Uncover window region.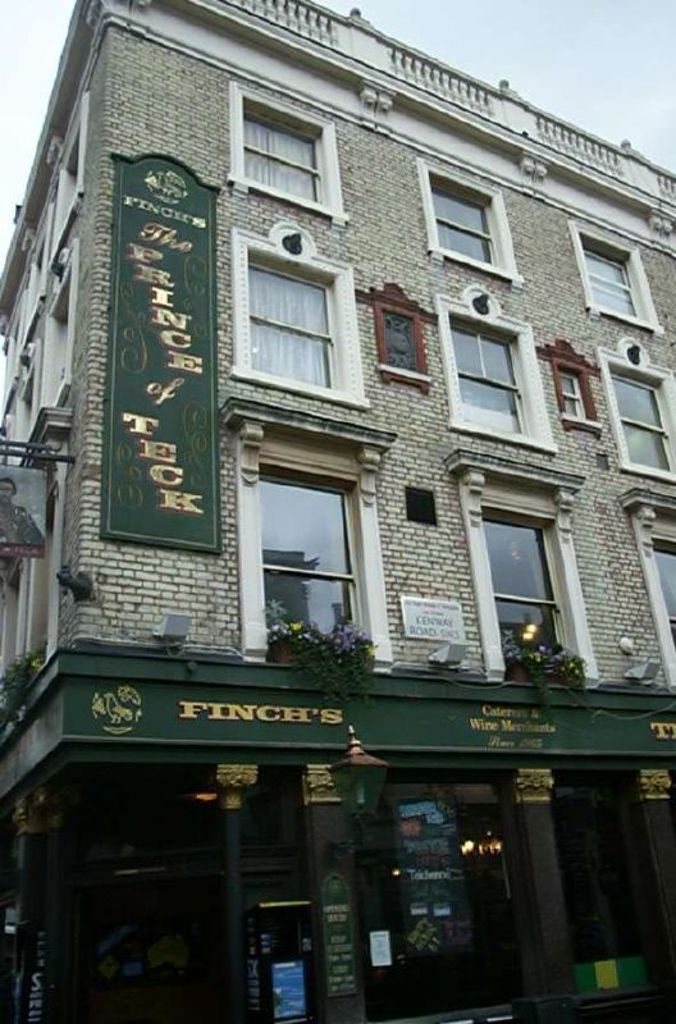
Uncovered: 433 177 498 268.
